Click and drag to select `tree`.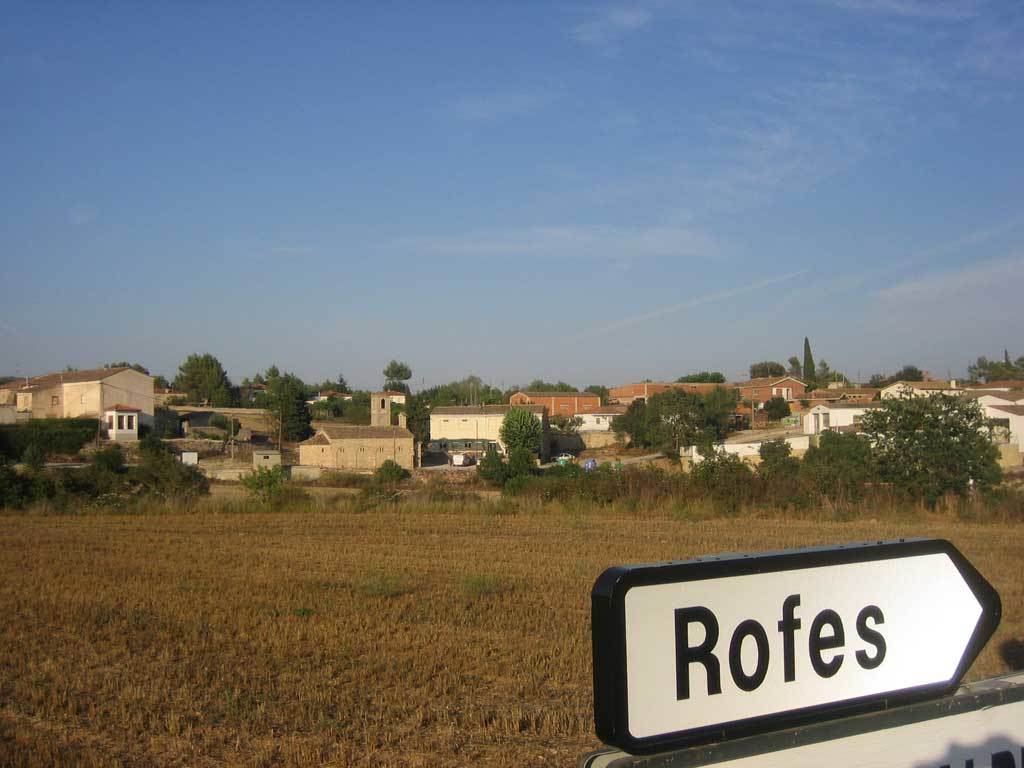
Selection: x1=608 y1=396 x2=660 y2=453.
